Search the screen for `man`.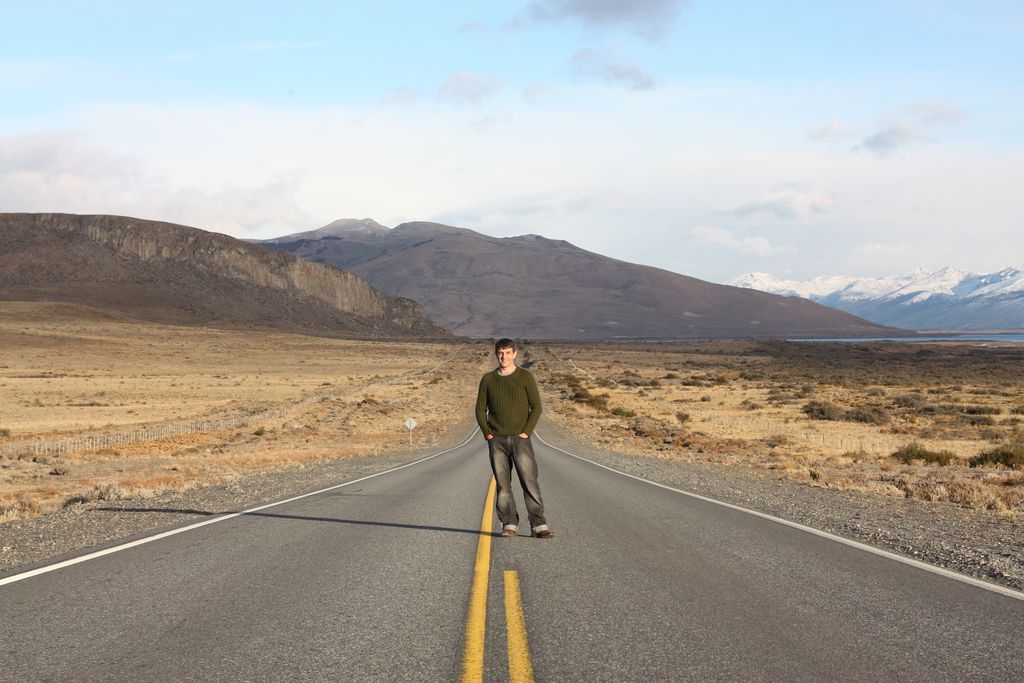
Found at detection(474, 347, 550, 544).
